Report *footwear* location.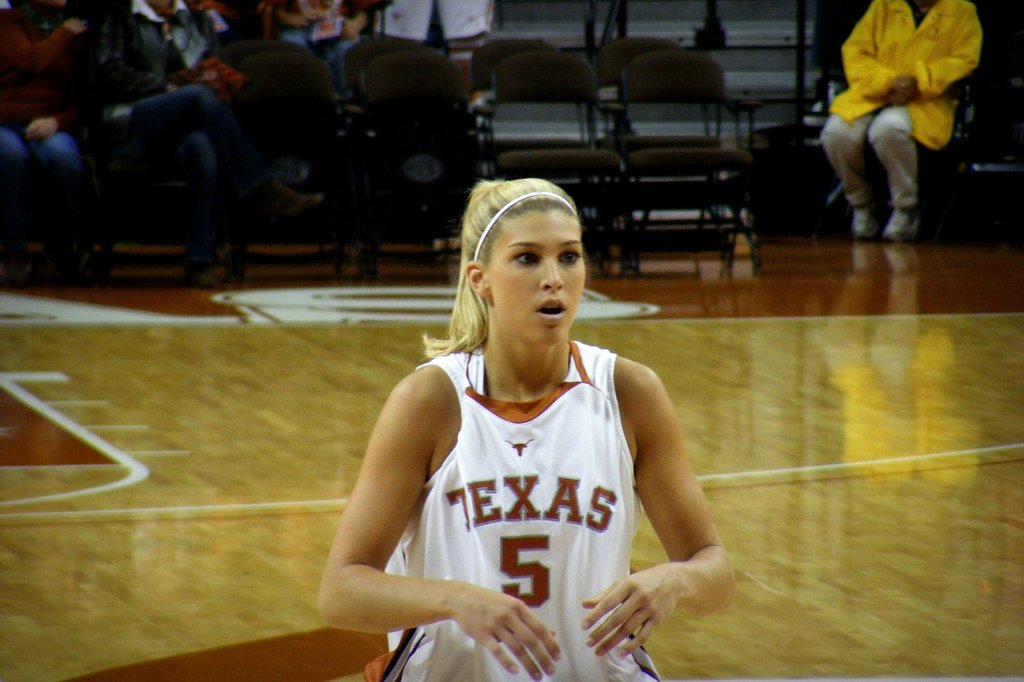
Report: {"left": 883, "top": 202, "right": 919, "bottom": 242}.
